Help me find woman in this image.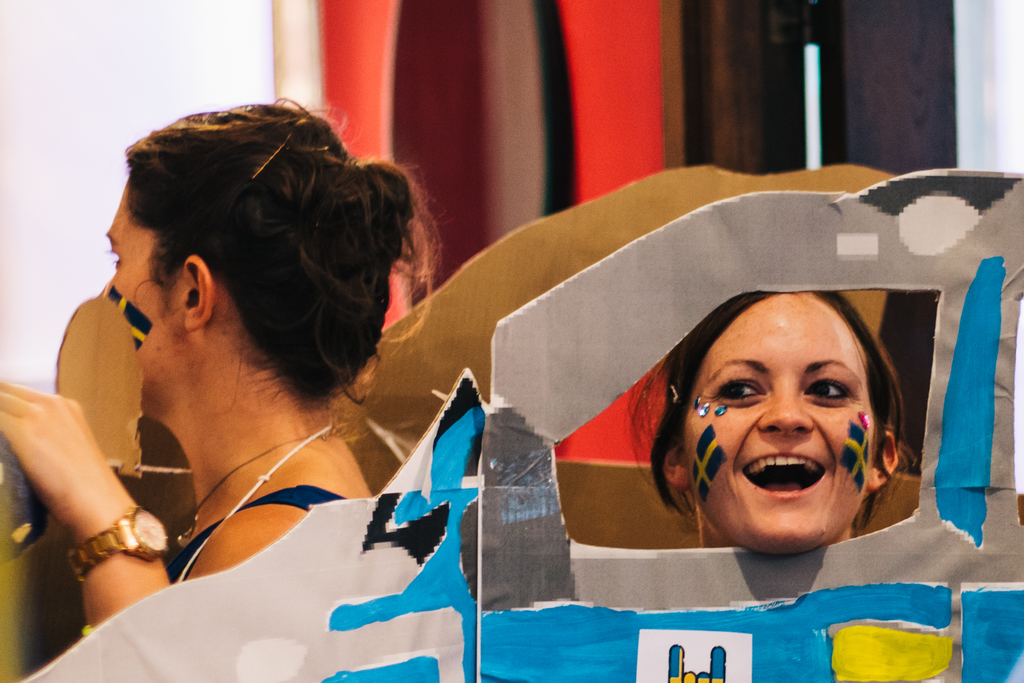
Found it: {"left": 0, "top": 103, "right": 442, "bottom": 641}.
